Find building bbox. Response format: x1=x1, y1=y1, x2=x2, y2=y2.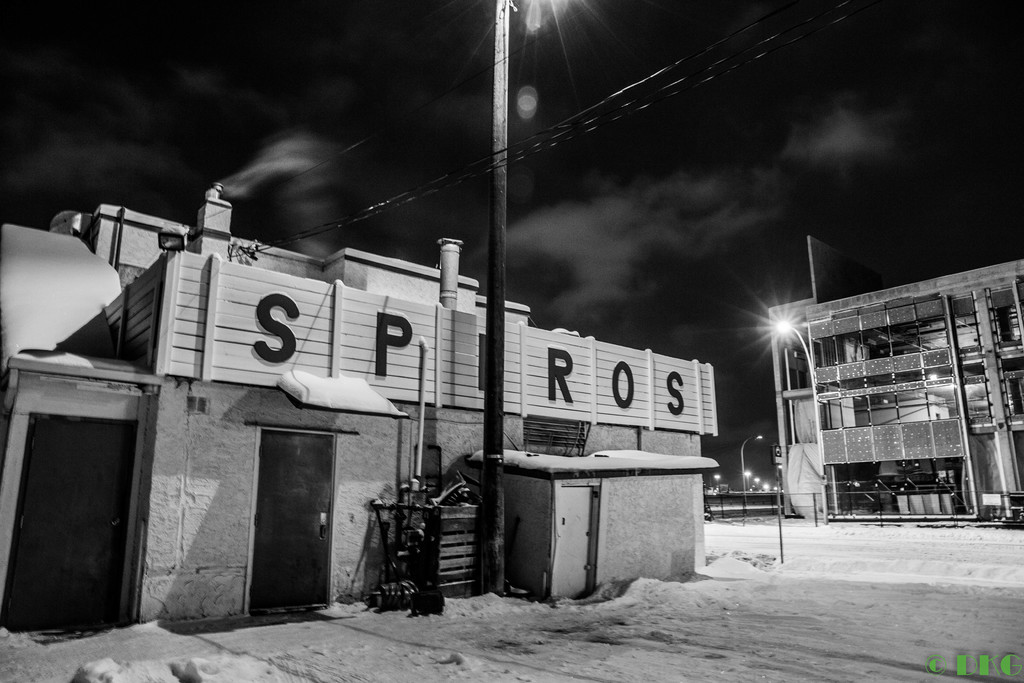
x1=0, y1=181, x2=719, y2=632.
